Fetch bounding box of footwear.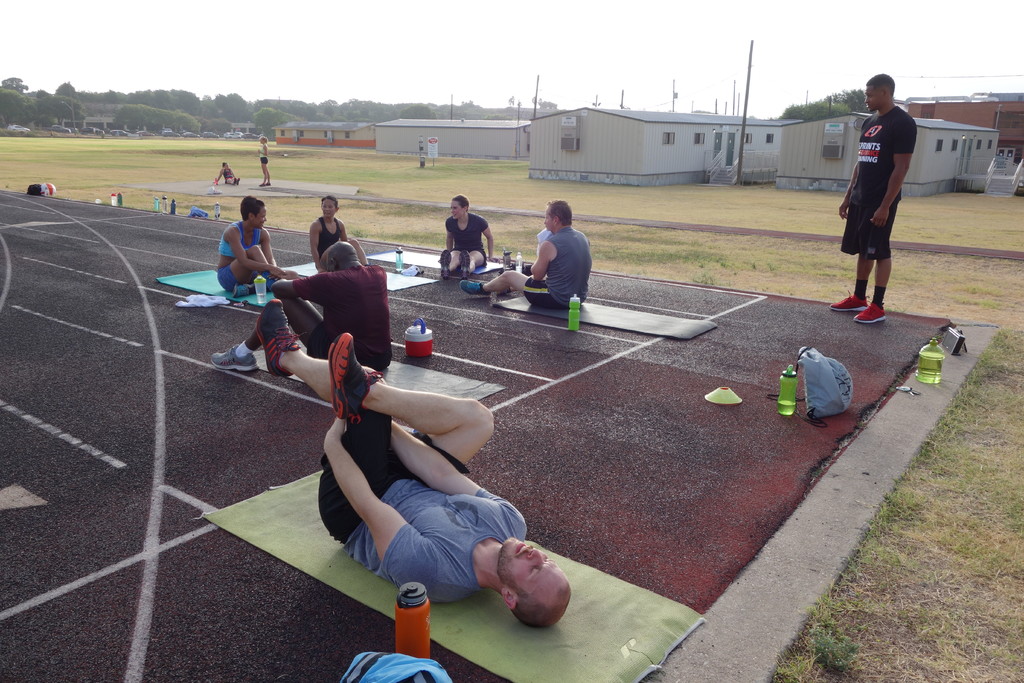
Bbox: 213,344,268,375.
